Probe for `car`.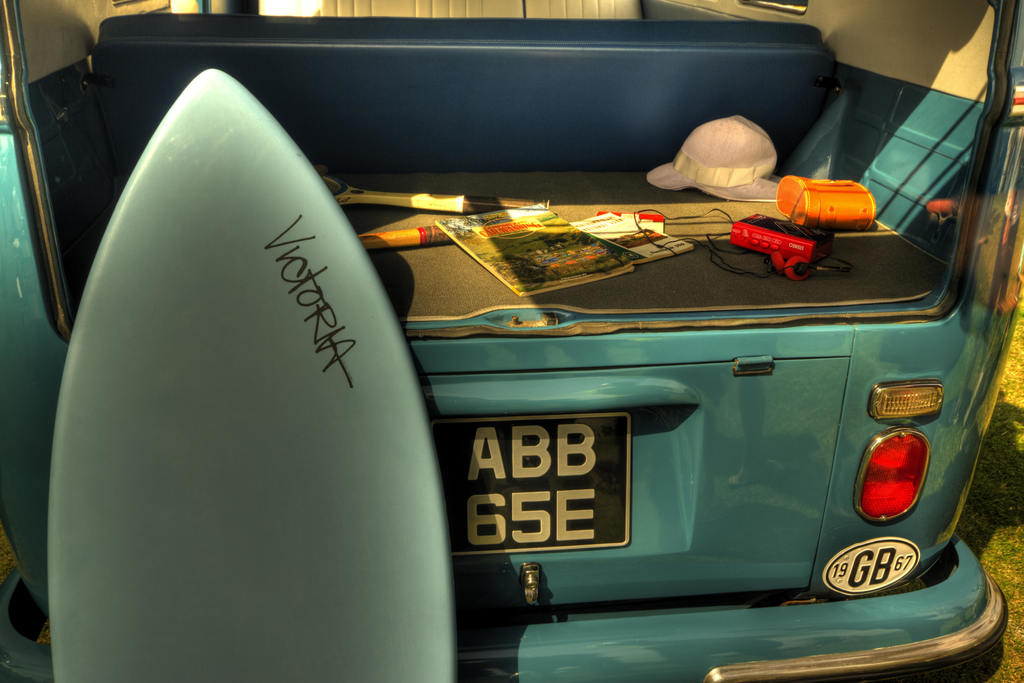
Probe result: bbox(0, 0, 1023, 682).
